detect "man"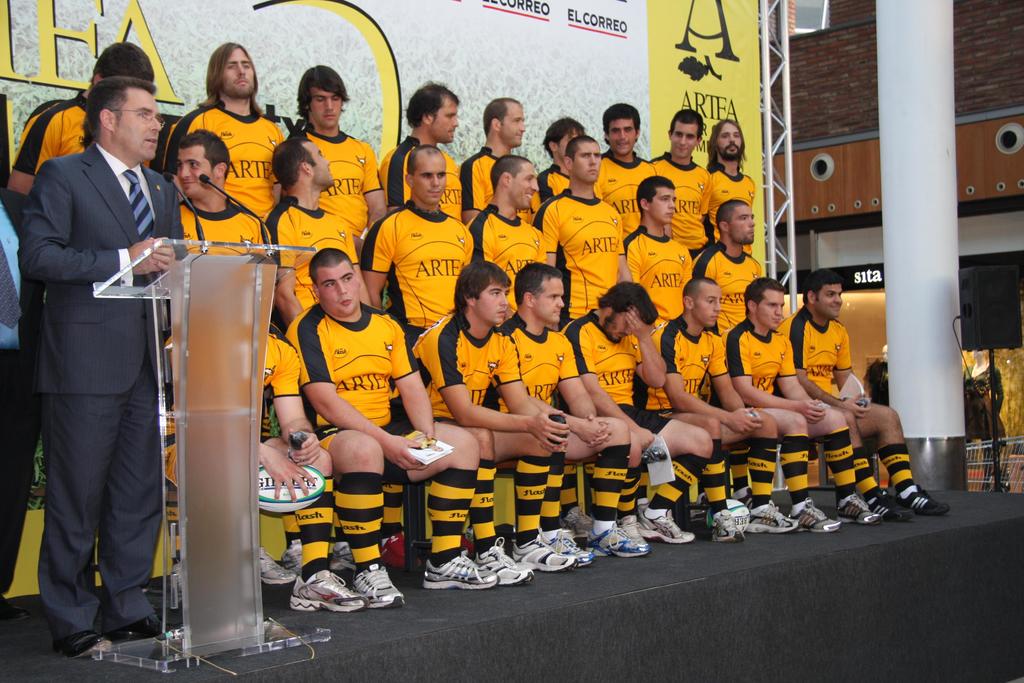
select_region(383, 78, 463, 224)
